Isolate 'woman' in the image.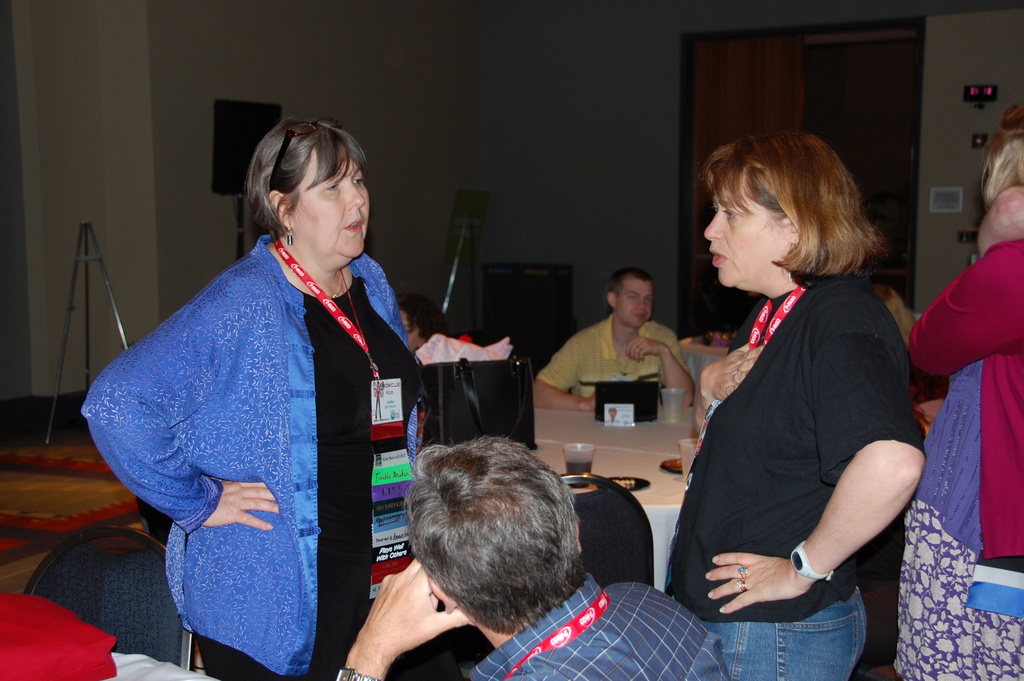
Isolated region: (397,292,437,351).
